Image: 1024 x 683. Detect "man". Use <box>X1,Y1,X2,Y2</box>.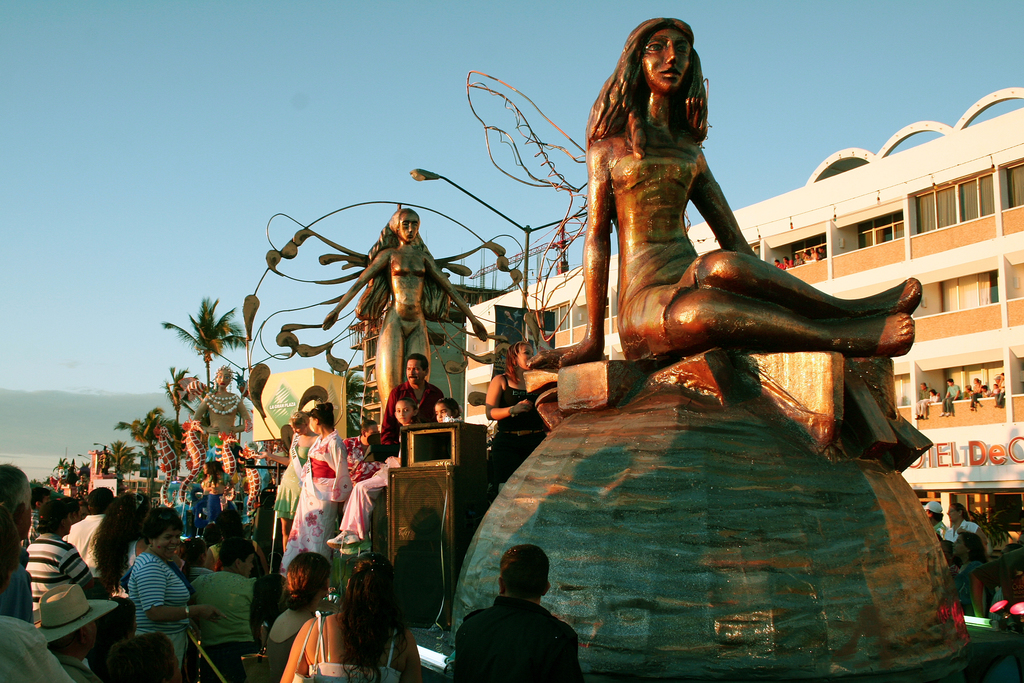
<box>452,559,589,679</box>.
